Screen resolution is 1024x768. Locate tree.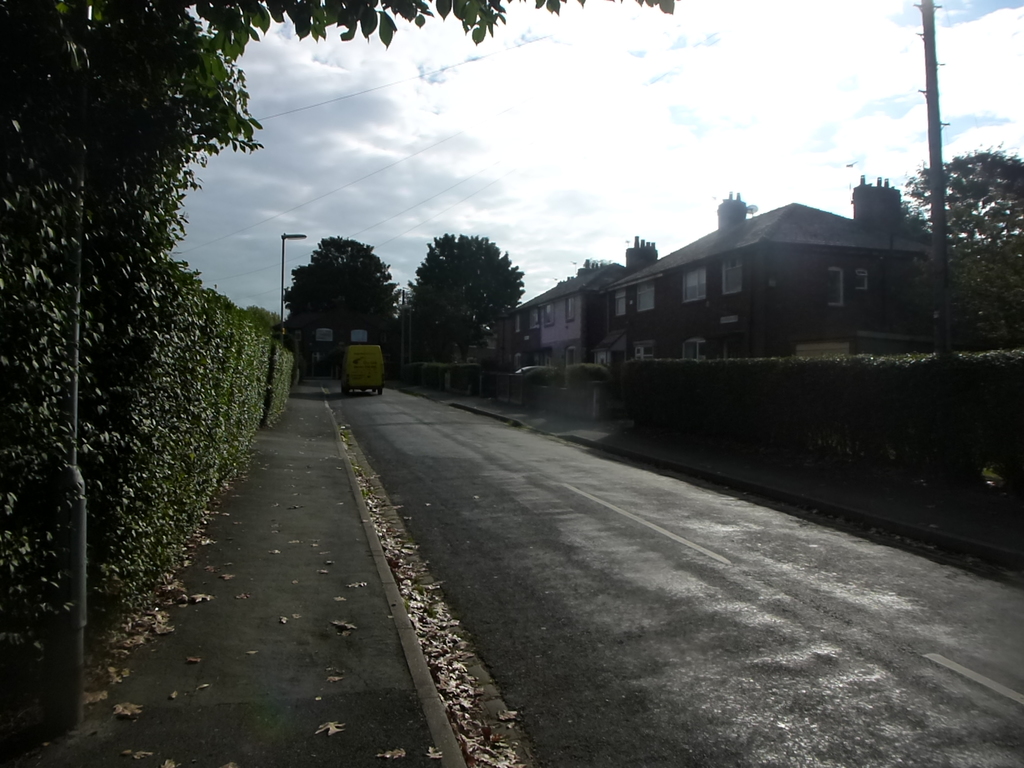
(left=0, top=0, right=689, bottom=250).
